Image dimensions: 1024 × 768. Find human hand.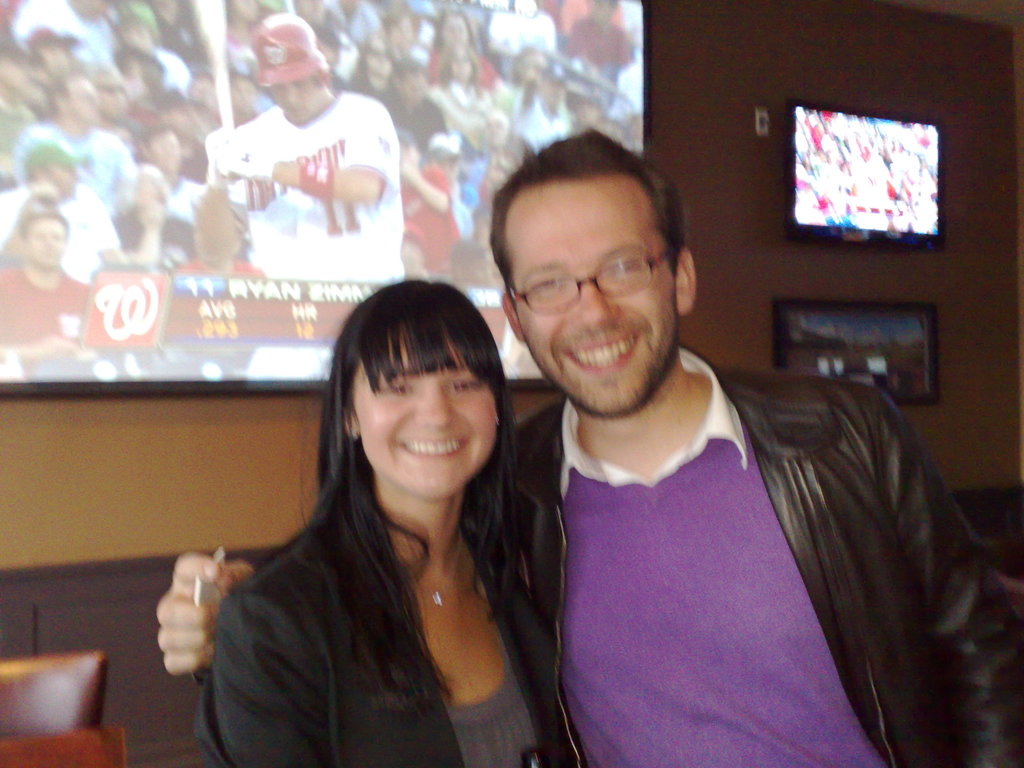
detection(394, 161, 419, 182).
